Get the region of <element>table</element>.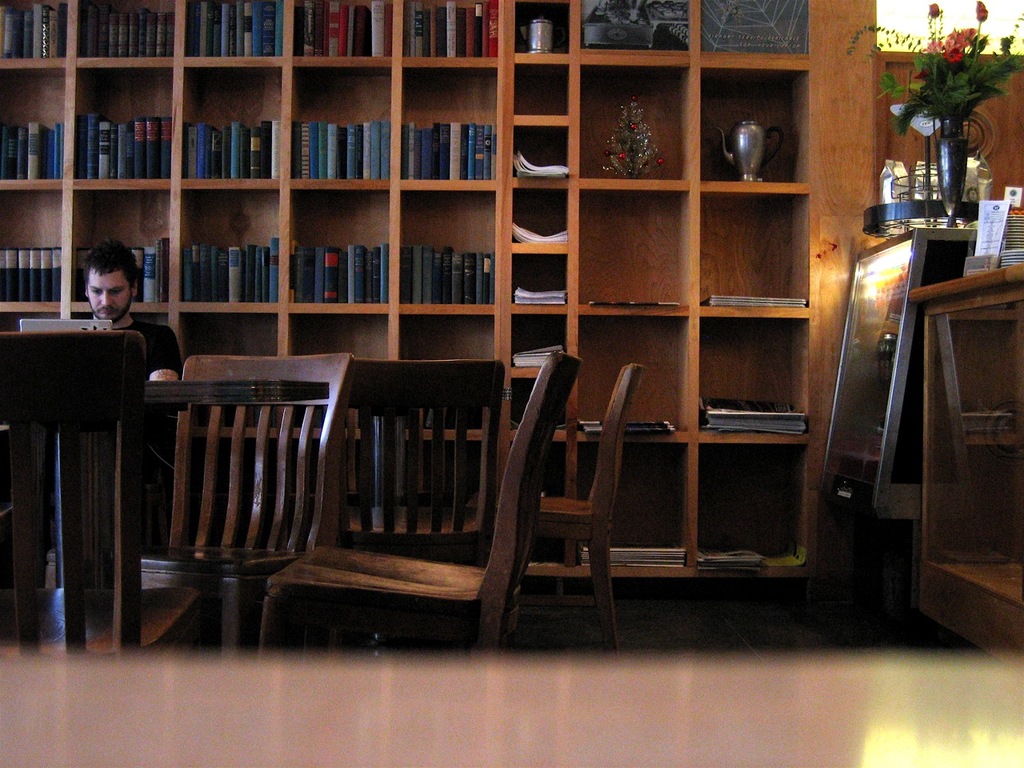
<box>0,378,336,658</box>.
